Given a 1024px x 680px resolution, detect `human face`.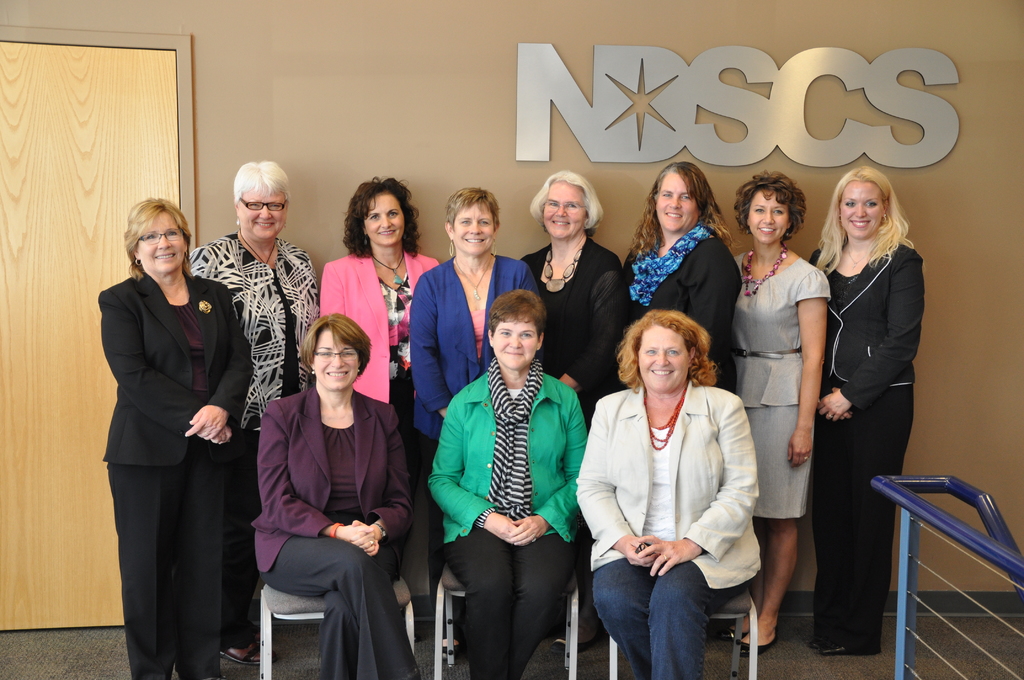
box(365, 198, 405, 249).
